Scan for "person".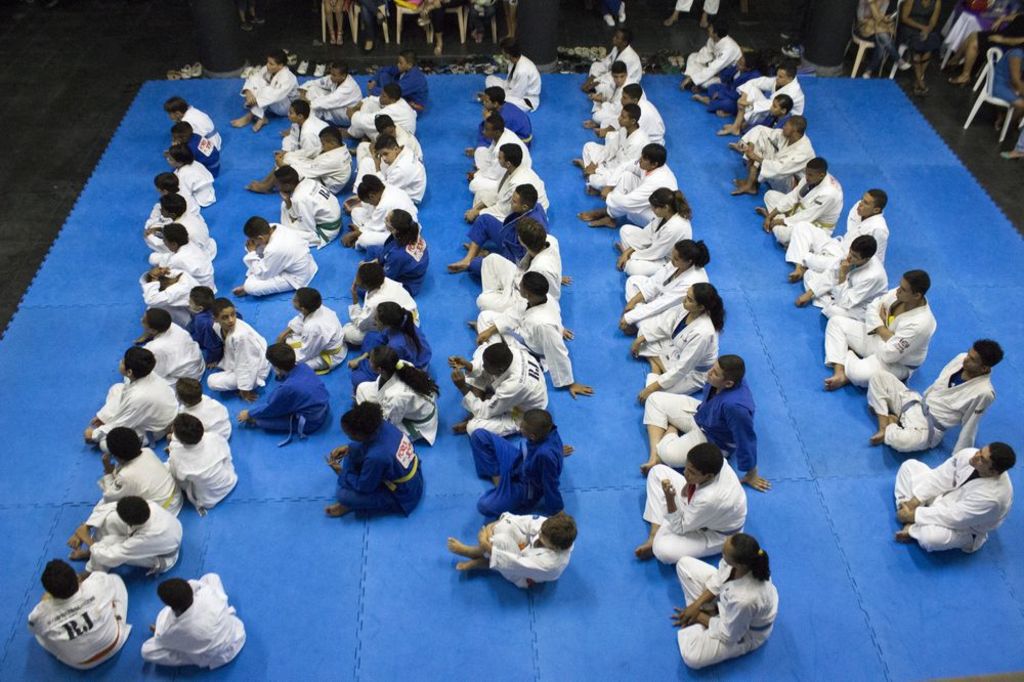
Scan result: [left=825, top=267, right=937, bottom=393].
